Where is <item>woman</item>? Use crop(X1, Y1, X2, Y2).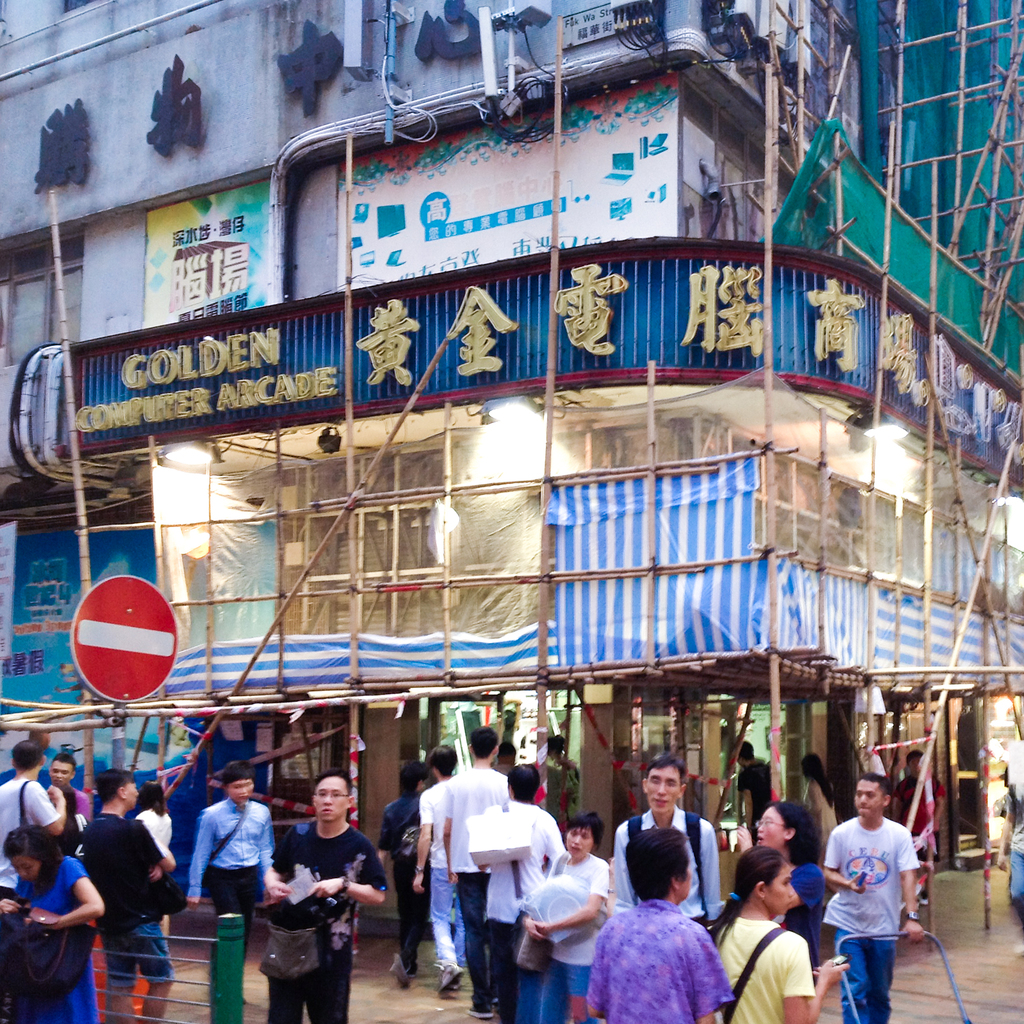
crop(0, 812, 124, 1023).
